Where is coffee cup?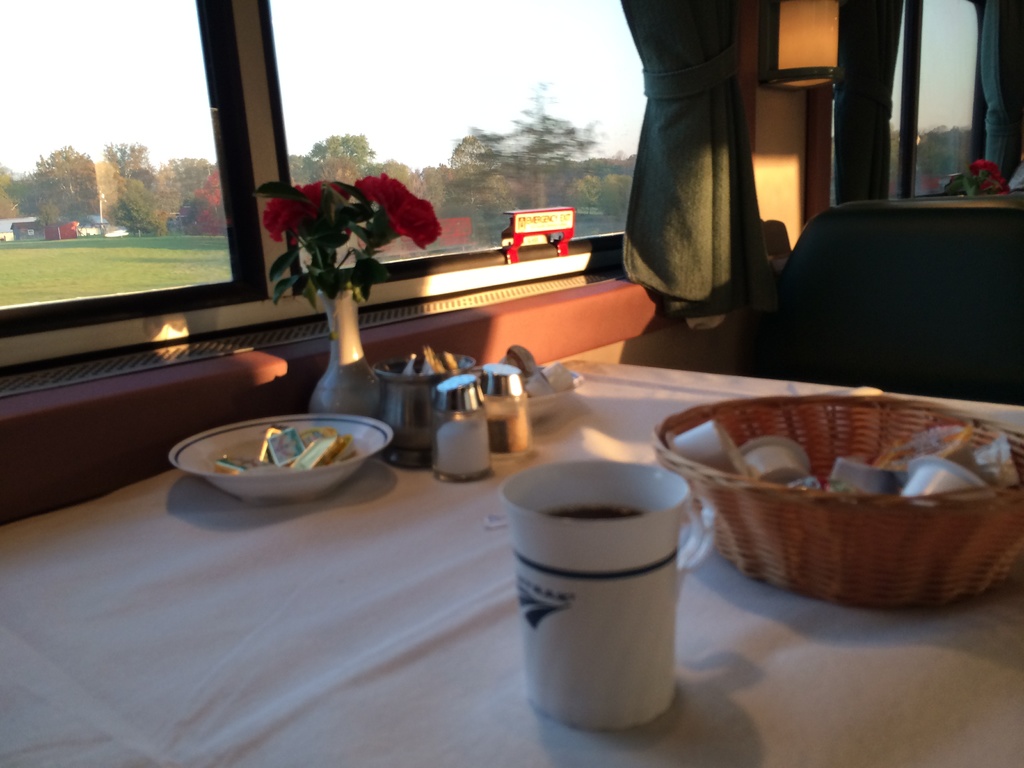
l=499, t=458, r=708, b=735.
